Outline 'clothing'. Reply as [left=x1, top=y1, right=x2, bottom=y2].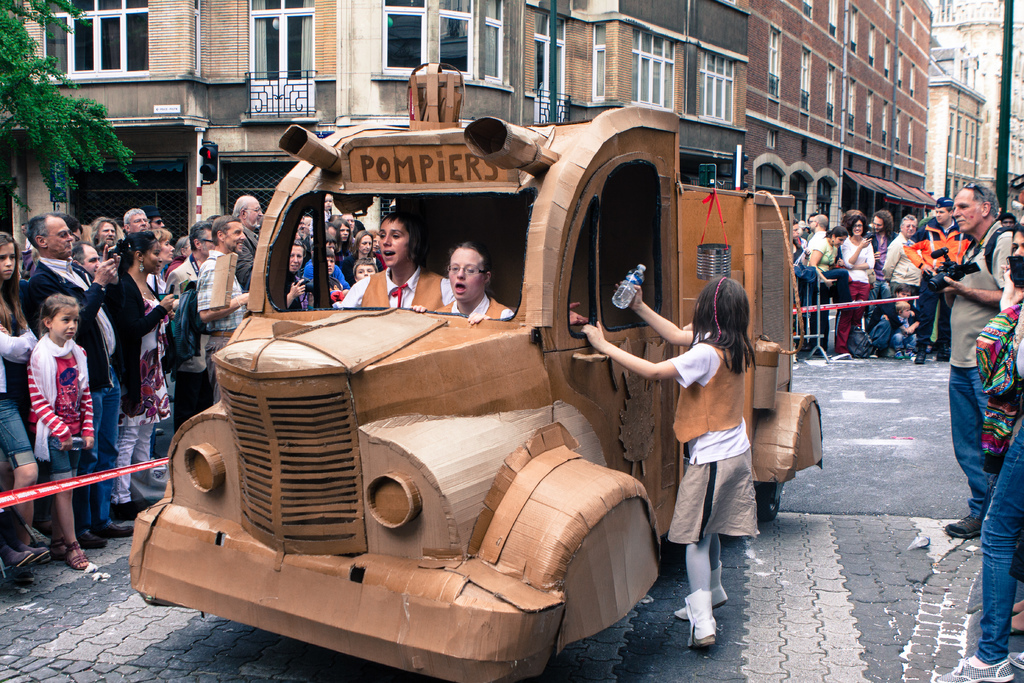
[left=671, top=325, right=759, bottom=545].
